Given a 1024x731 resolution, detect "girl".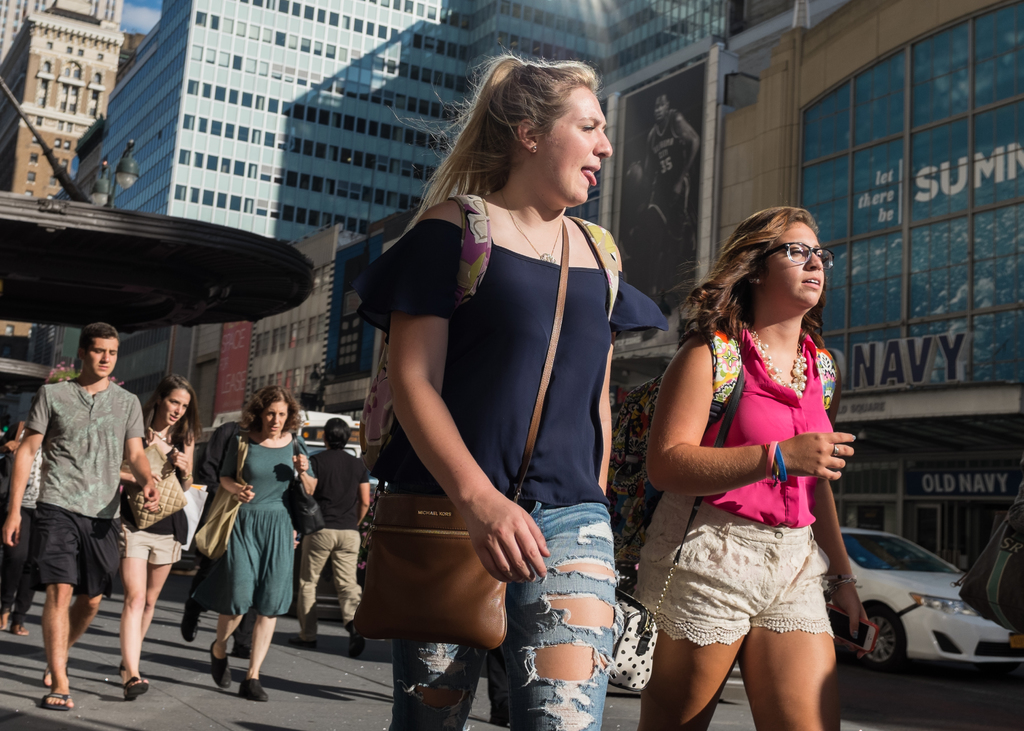
121/376/205/702.
